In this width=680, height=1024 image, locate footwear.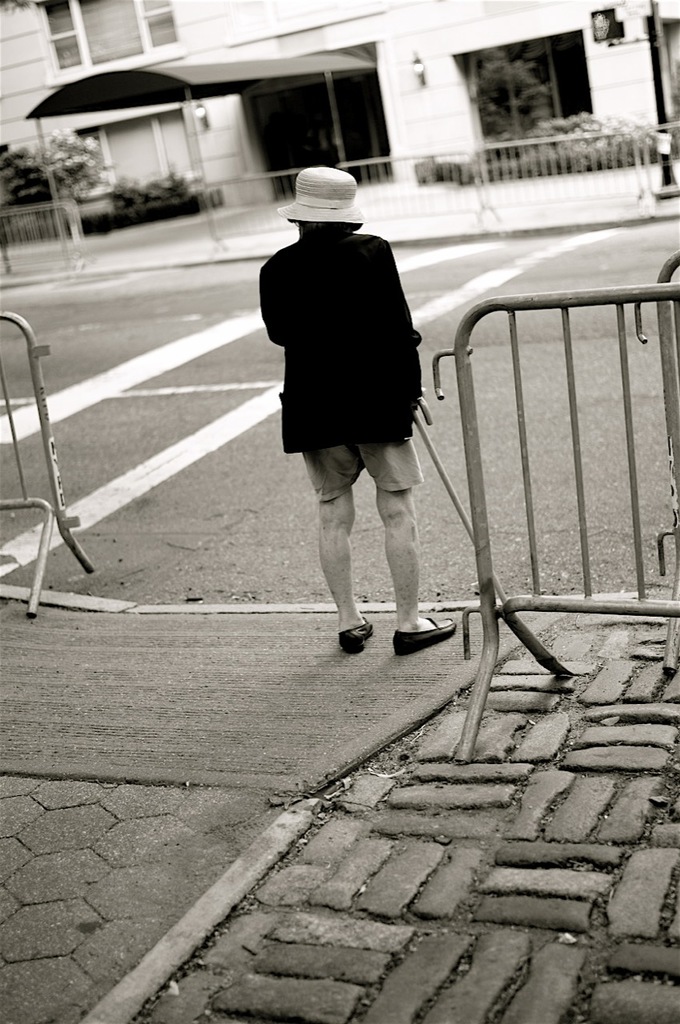
Bounding box: region(391, 618, 454, 656).
